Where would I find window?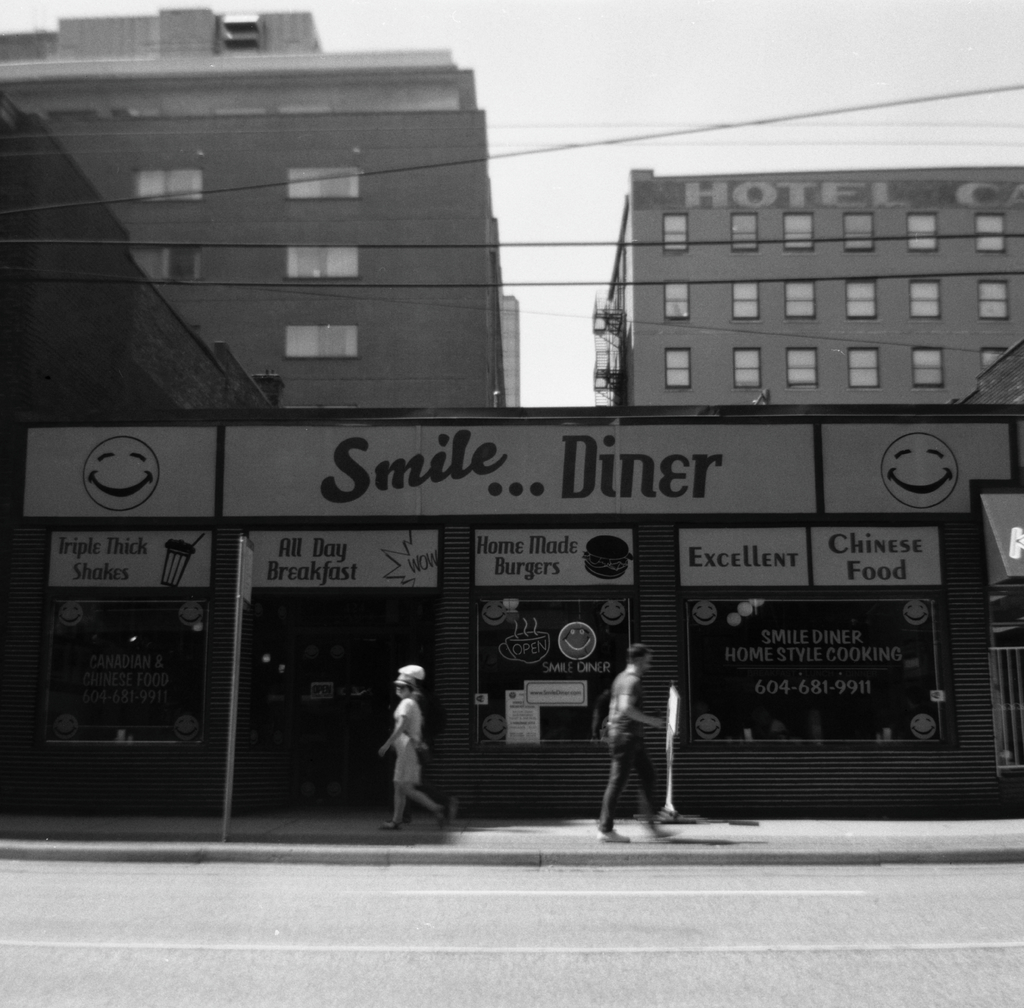
At locate(288, 168, 359, 197).
